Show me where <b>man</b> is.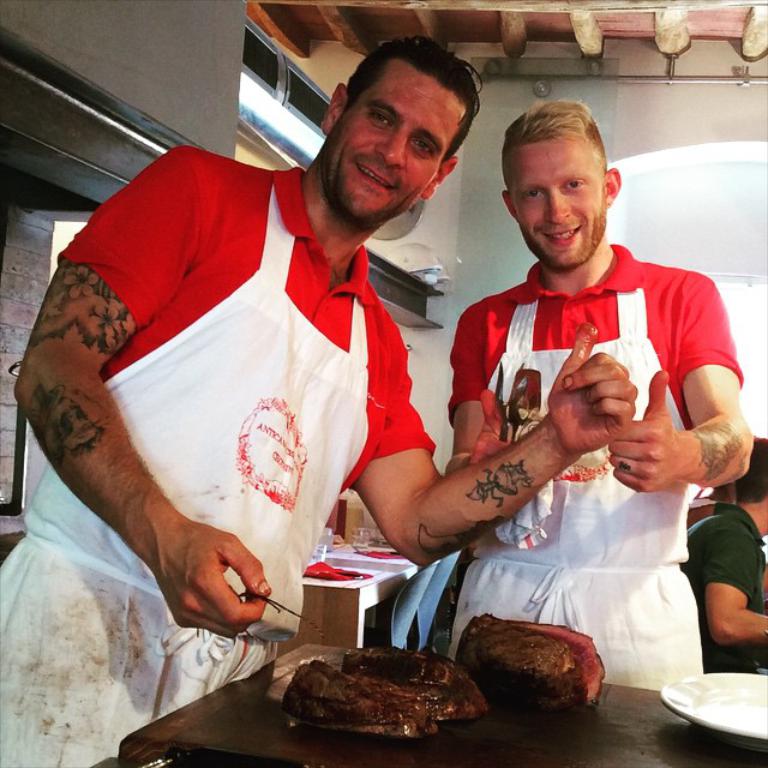
<b>man</b> is at 674:433:767:673.
